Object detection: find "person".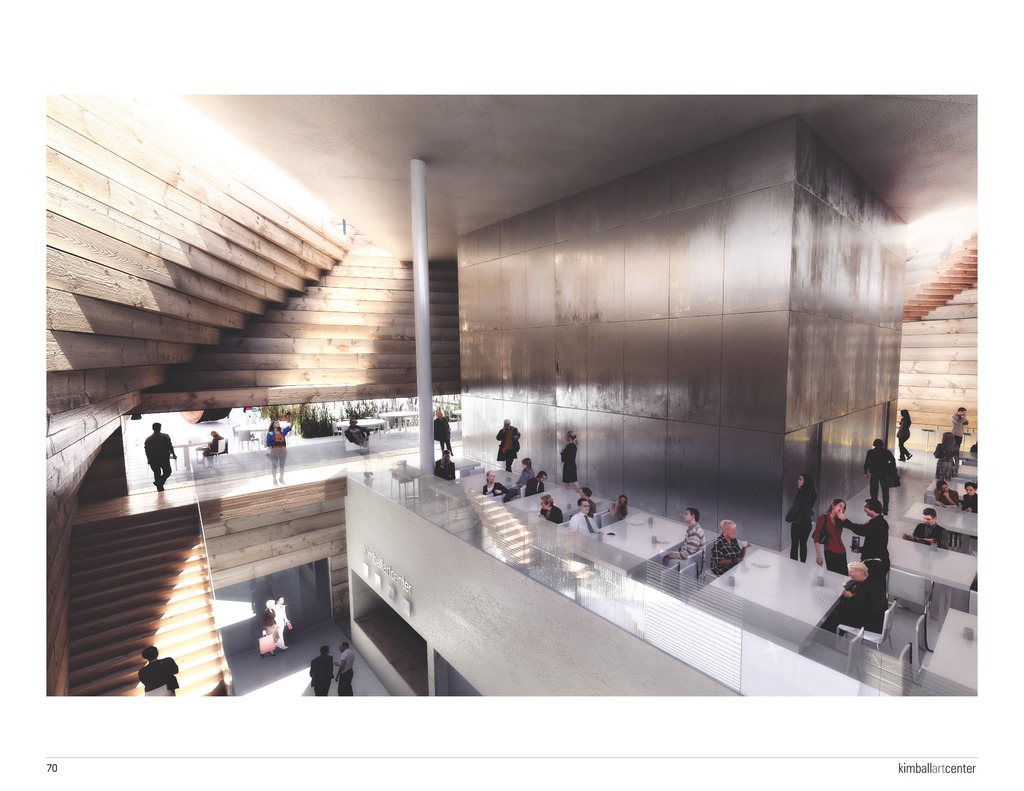
bbox(826, 561, 888, 632).
